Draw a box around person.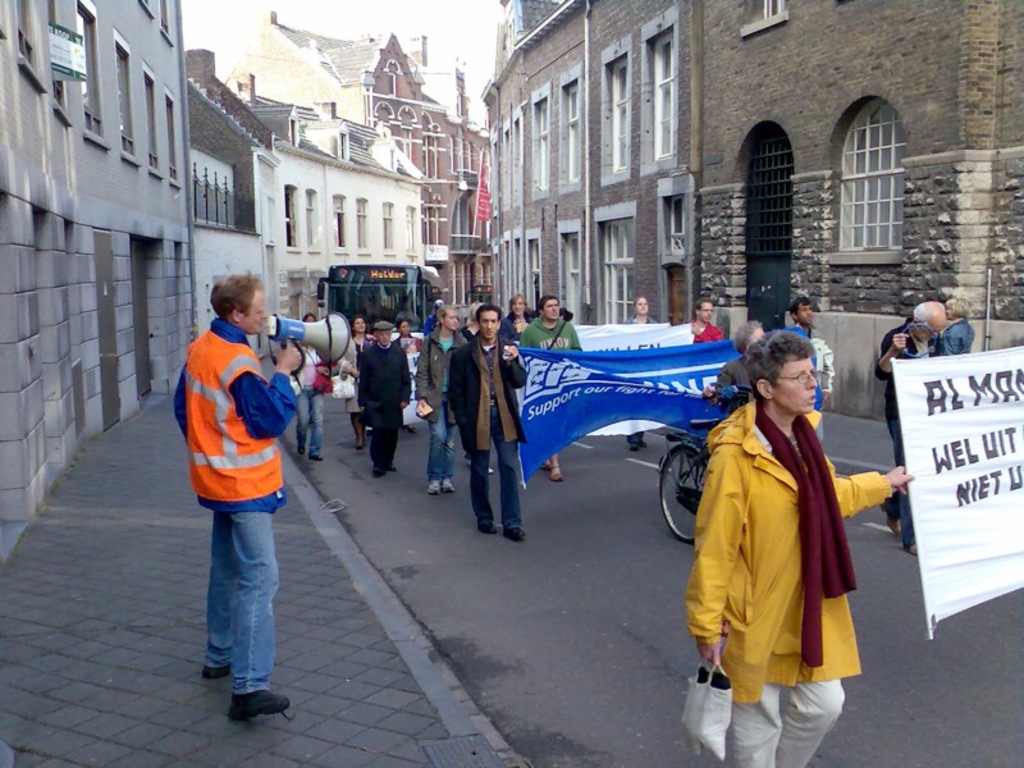
[393, 315, 424, 430].
